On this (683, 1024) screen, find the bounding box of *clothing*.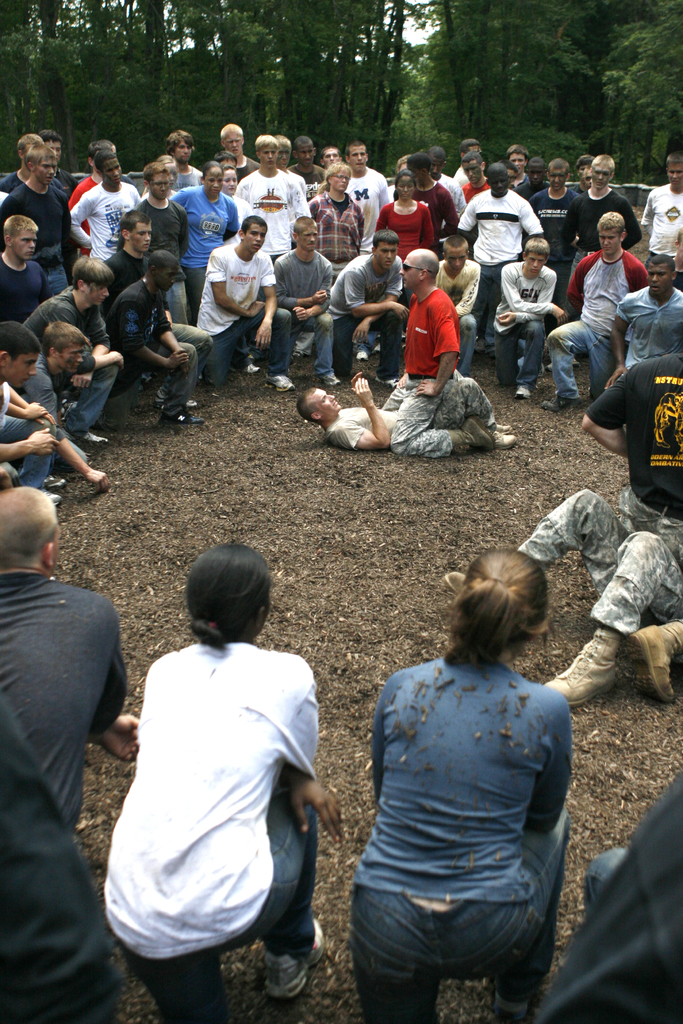
Bounding box: 213/161/256/194.
